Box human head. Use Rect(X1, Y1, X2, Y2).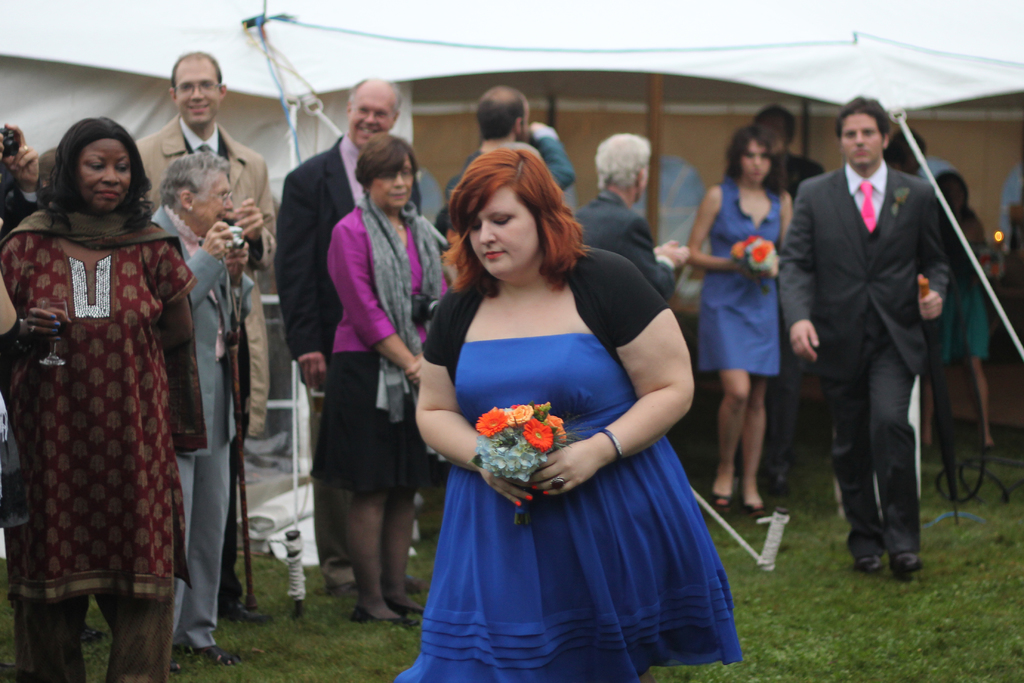
Rect(596, 132, 652, 201).
